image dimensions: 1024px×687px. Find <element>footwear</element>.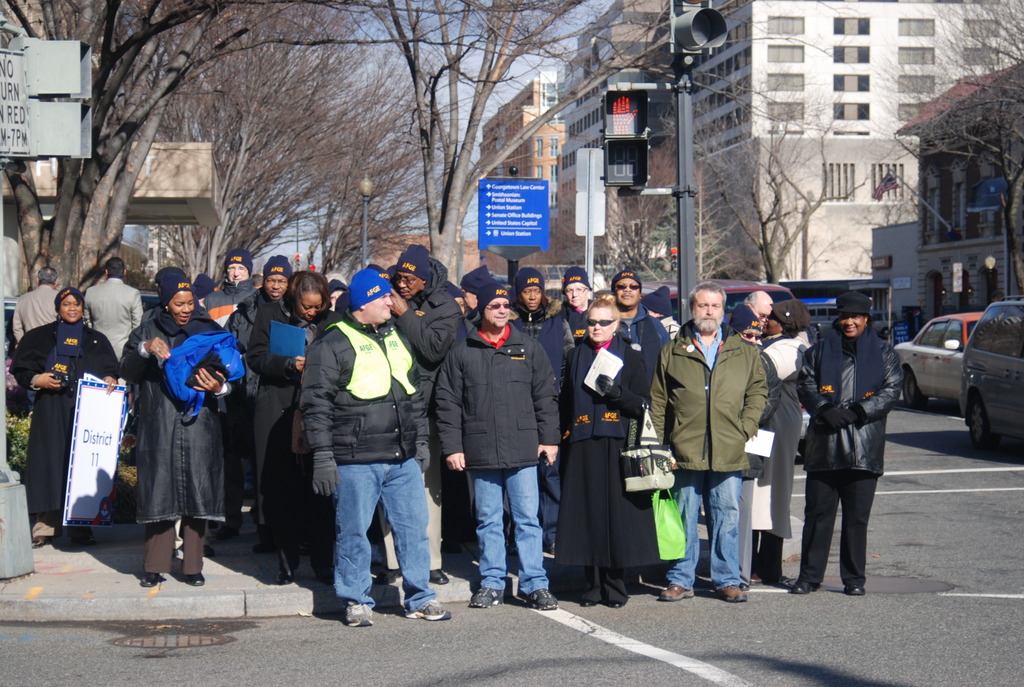
pyautogui.locateOnScreen(344, 599, 368, 628).
